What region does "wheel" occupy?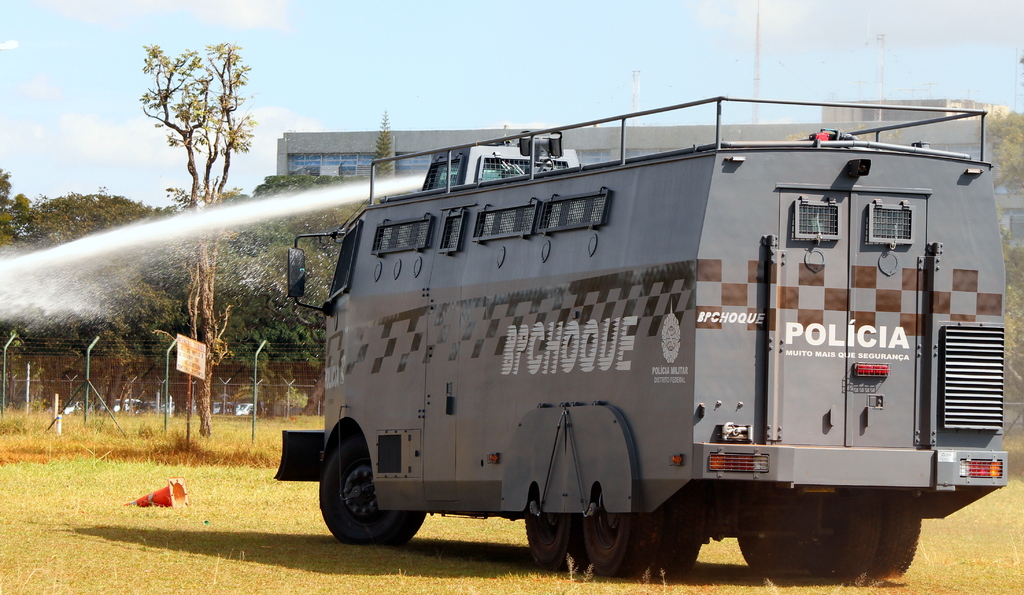
<region>805, 484, 881, 580</region>.
